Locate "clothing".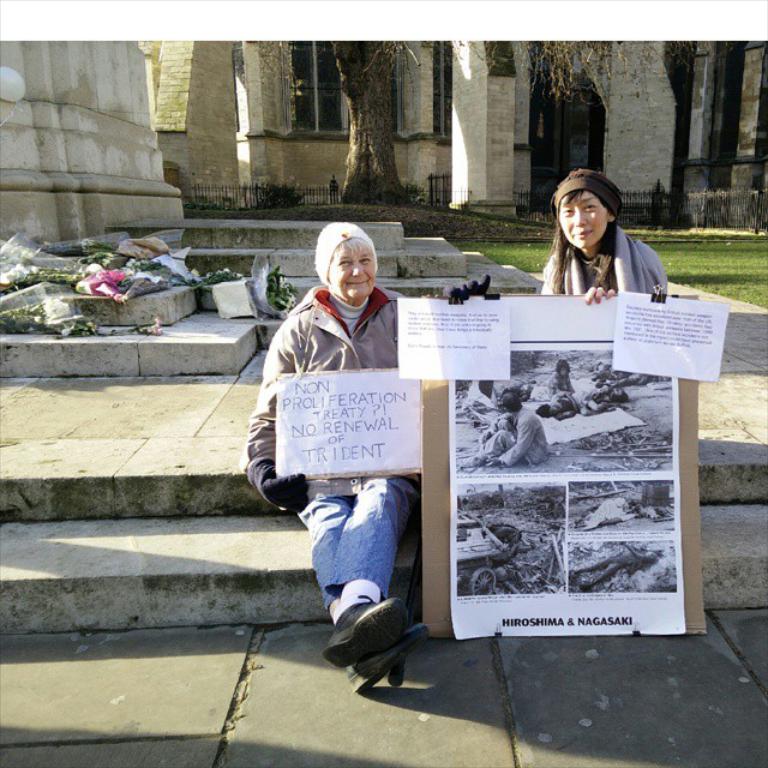
Bounding box: 553,398,594,410.
